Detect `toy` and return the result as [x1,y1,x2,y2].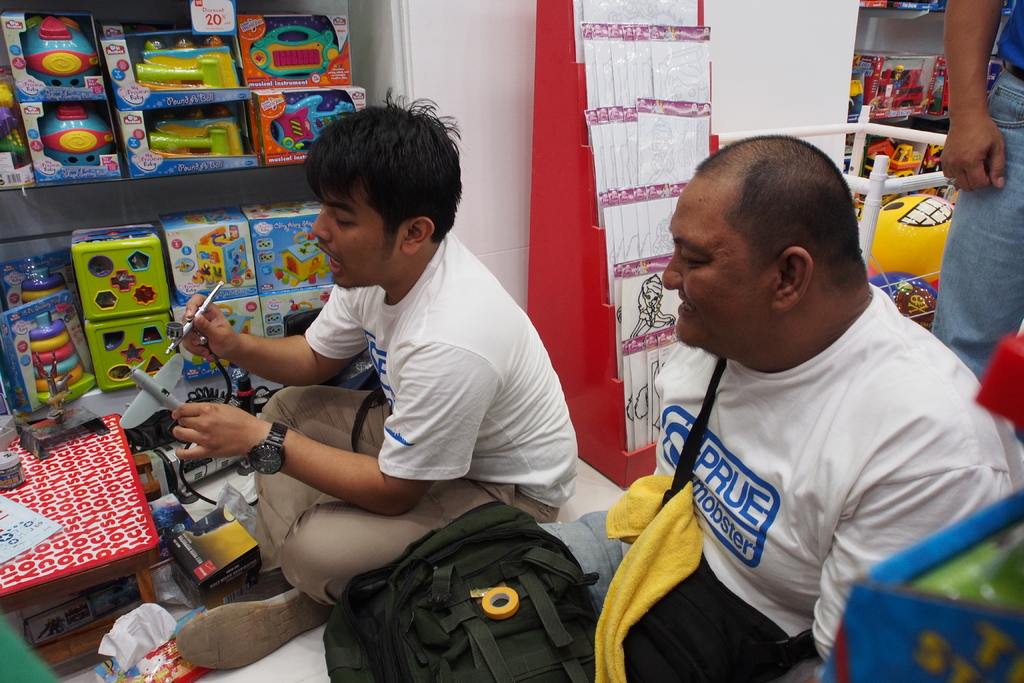
[273,229,333,288].
